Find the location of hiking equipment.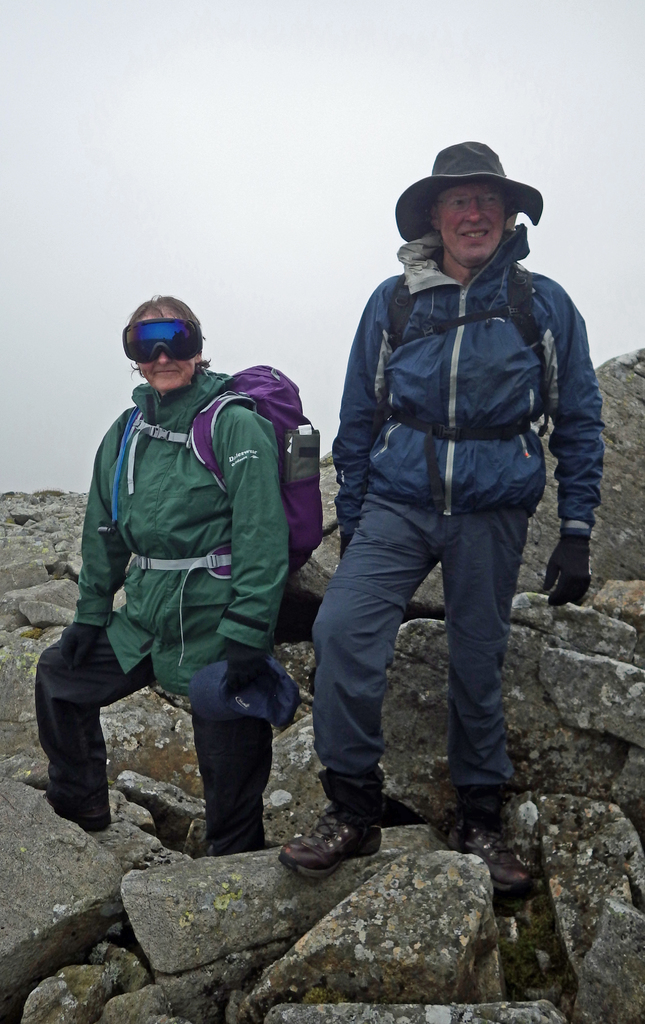
Location: box(385, 260, 557, 517).
